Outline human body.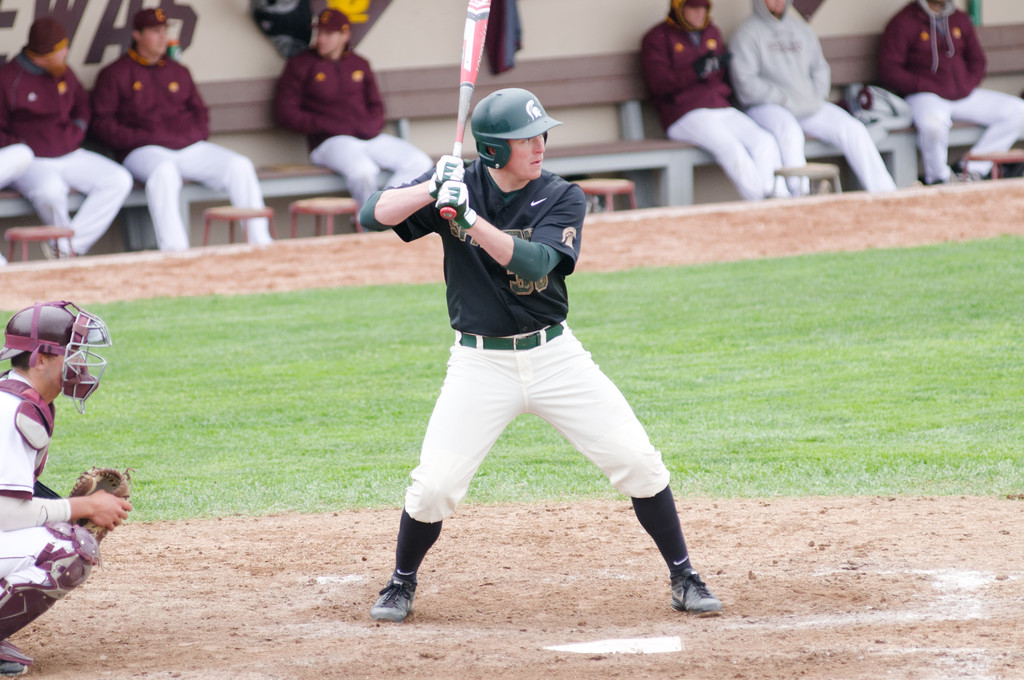
Outline: 868,0,1002,177.
